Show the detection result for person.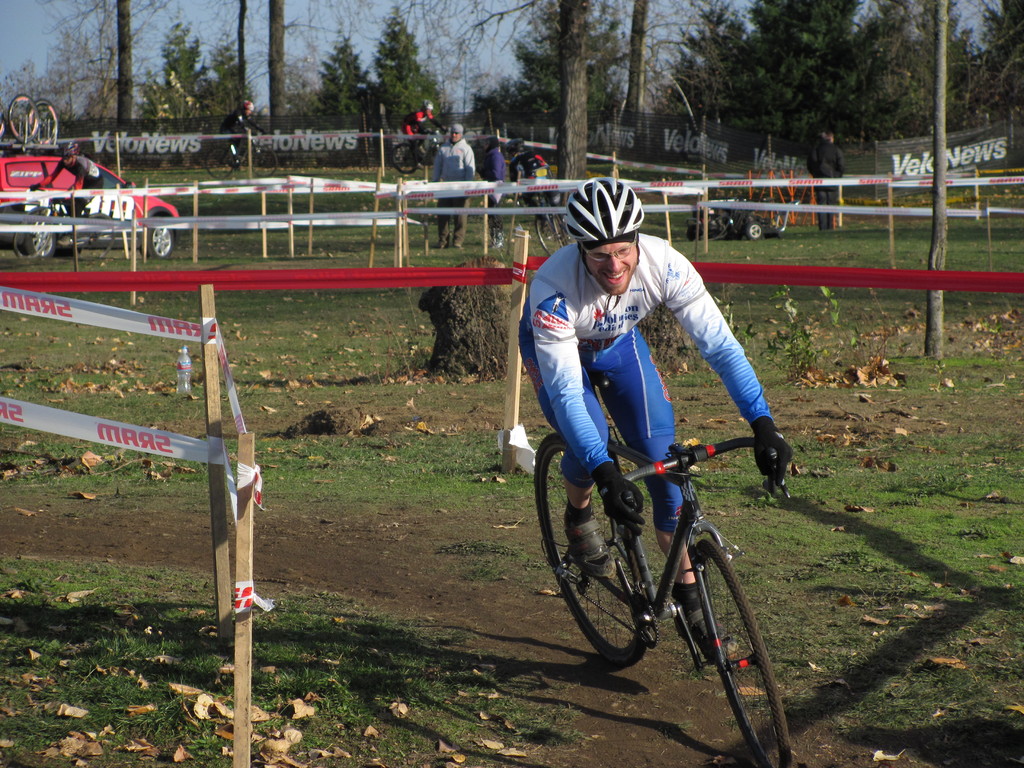
bbox(400, 99, 445, 167).
